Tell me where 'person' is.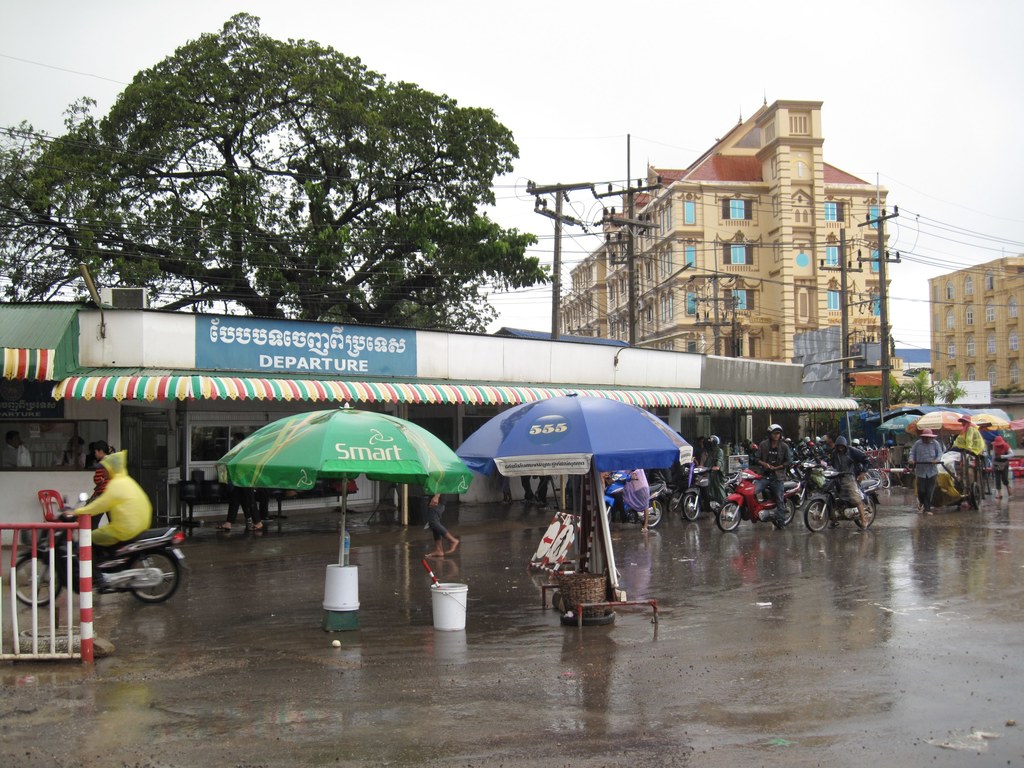
'person' is at box(426, 490, 461, 563).
